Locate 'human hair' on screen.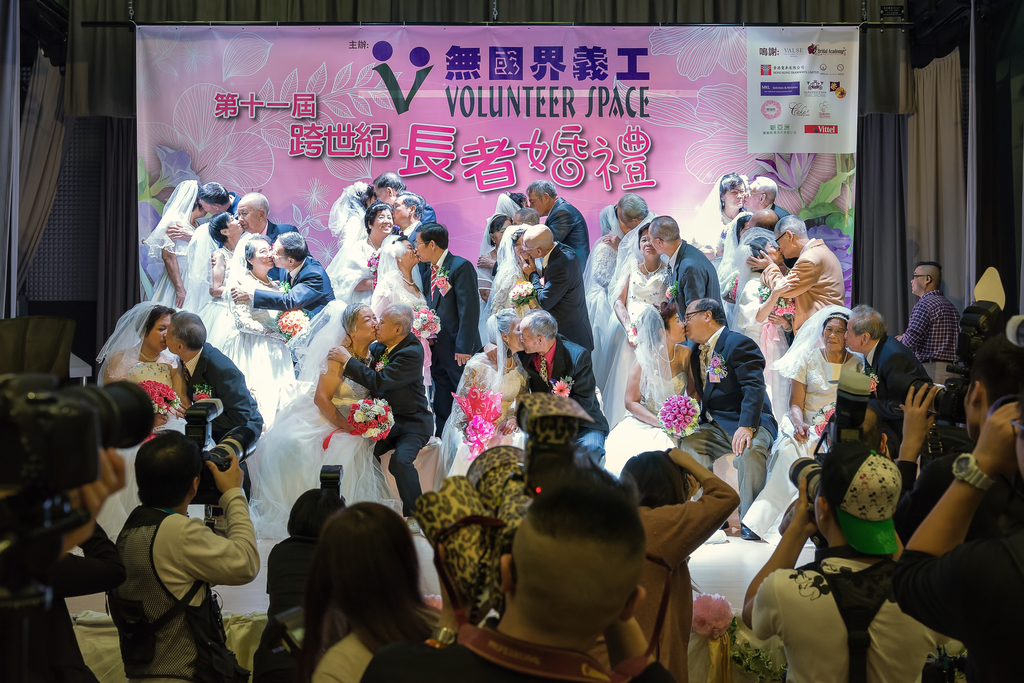
On screen at x1=635 y1=225 x2=649 y2=250.
